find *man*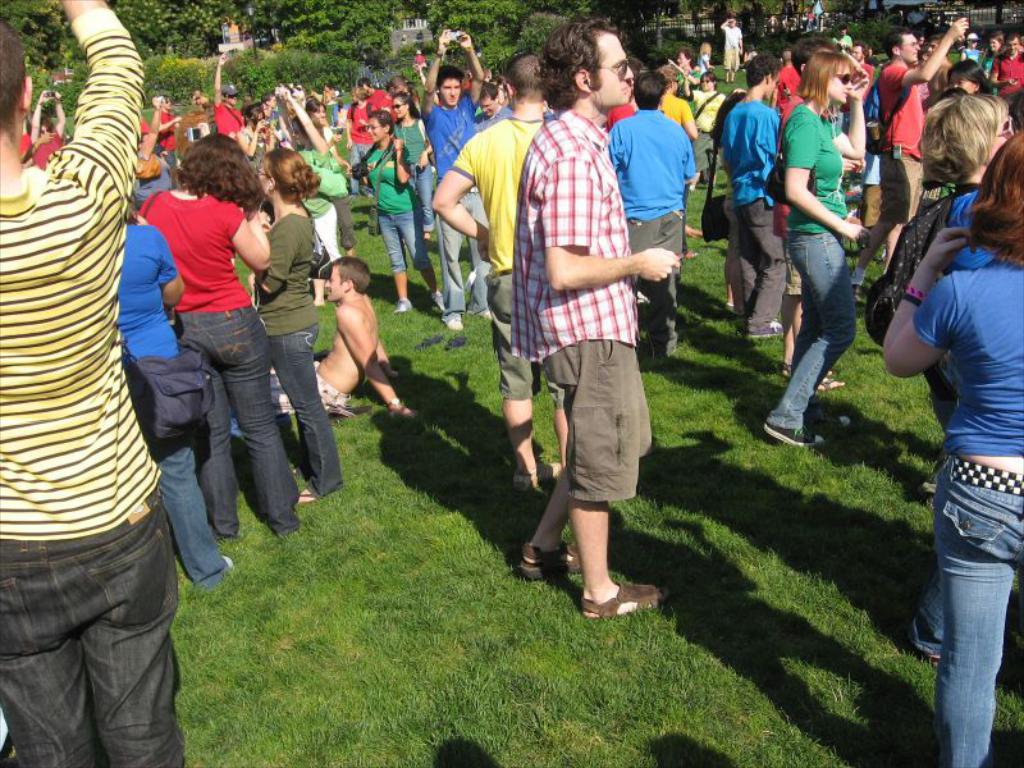
(left=270, top=253, right=417, bottom=416)
